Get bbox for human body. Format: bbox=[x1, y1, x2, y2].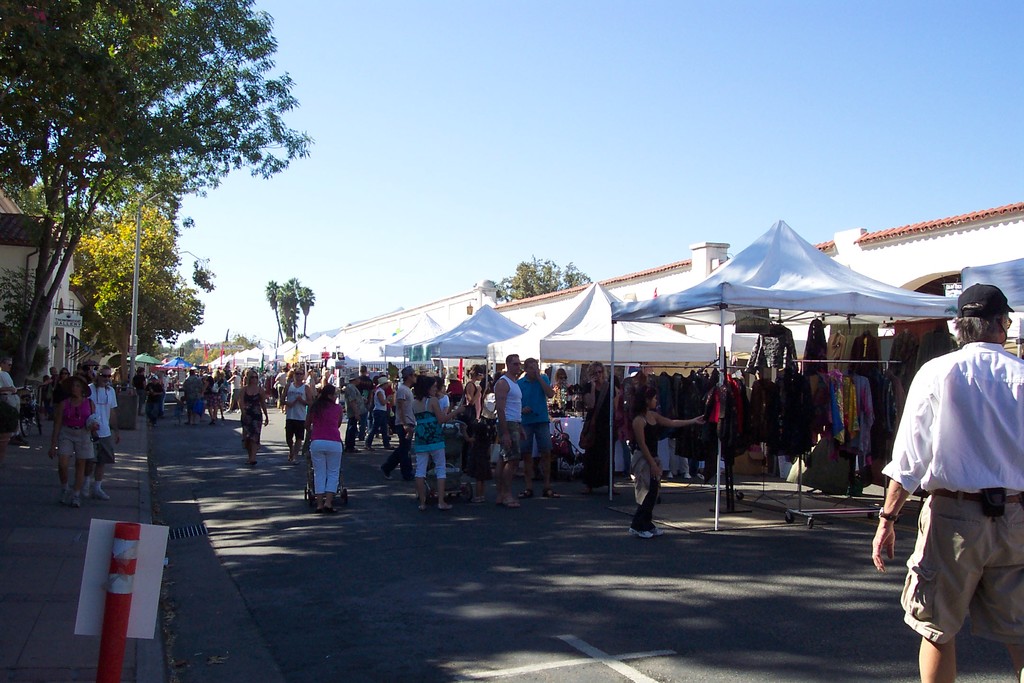
bbox=[868, 283, 1023, 682].
